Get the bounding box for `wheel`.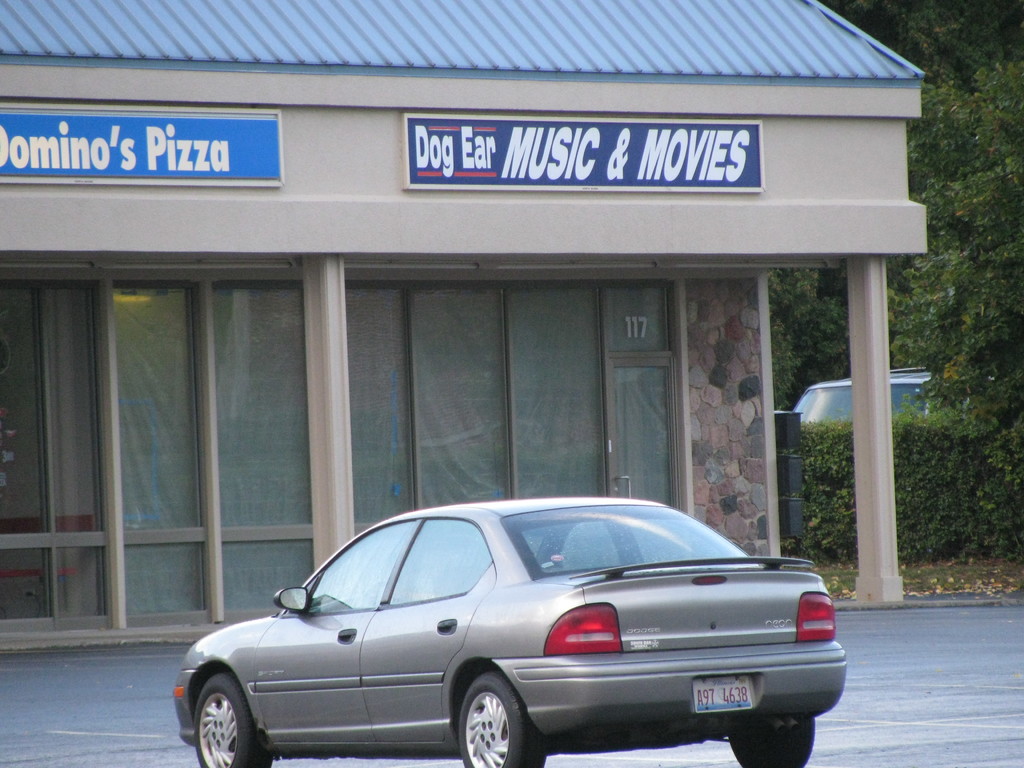
[726,717,816,767].
